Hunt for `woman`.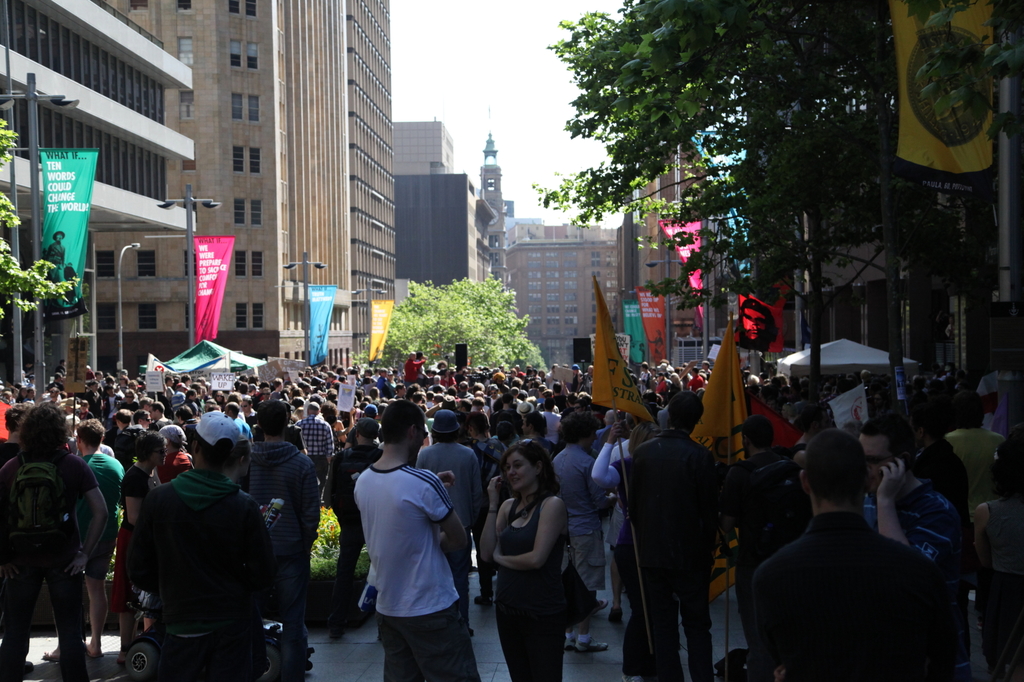
Hunted down at l=77, t=399, r=94, b=420.
